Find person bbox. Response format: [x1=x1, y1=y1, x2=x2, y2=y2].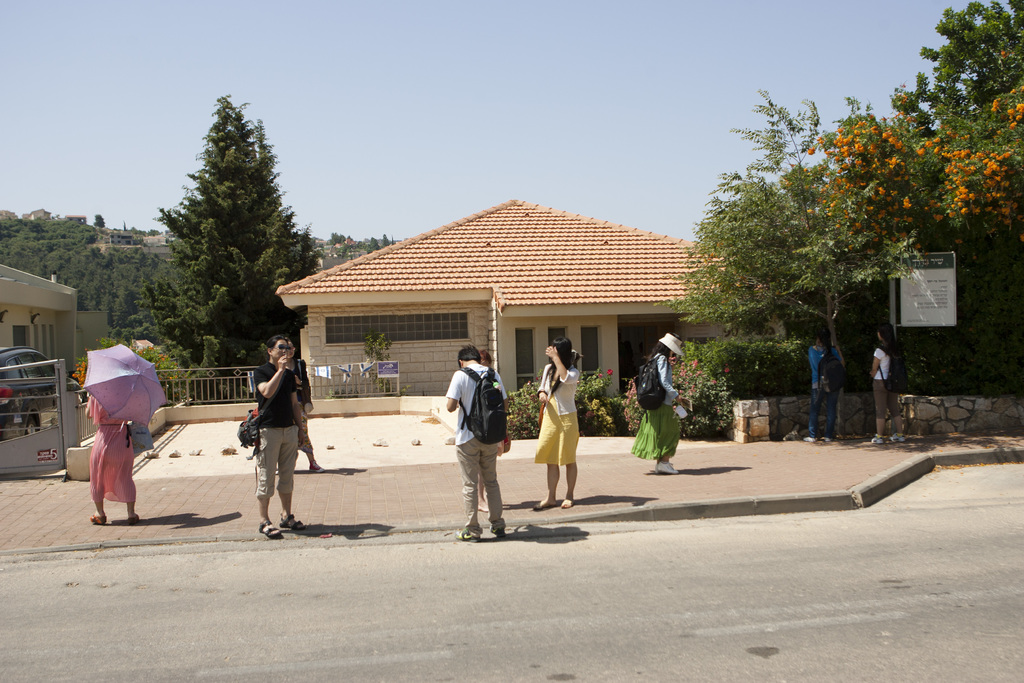
[x1=870, y1=323, x2=908, y2=443].
